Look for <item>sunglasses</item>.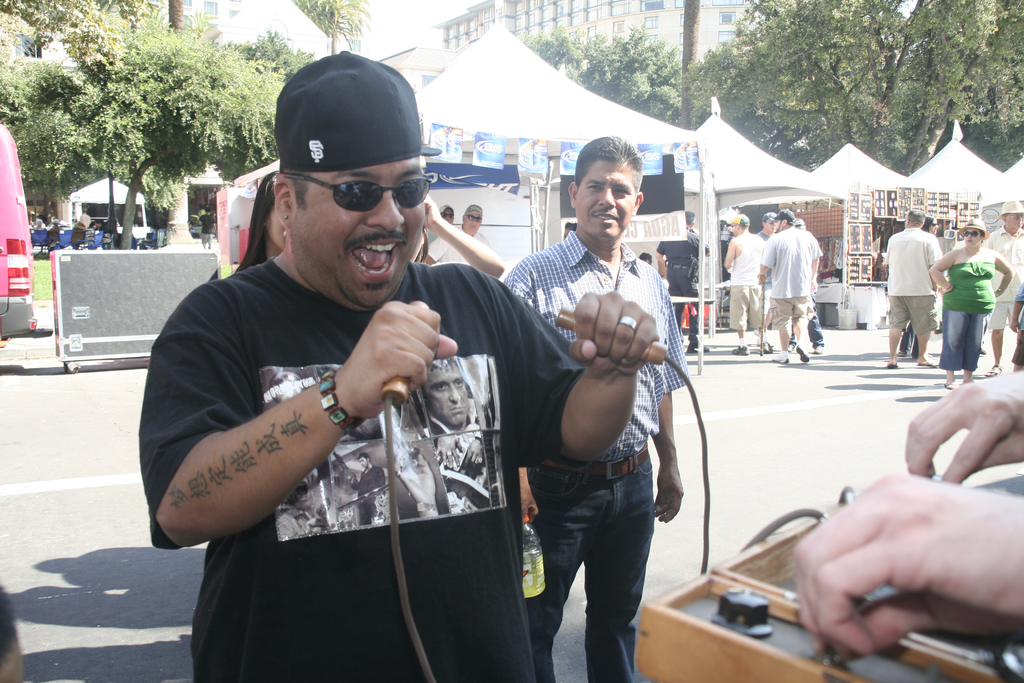
Found: locate(764, 220, 777, 225).
